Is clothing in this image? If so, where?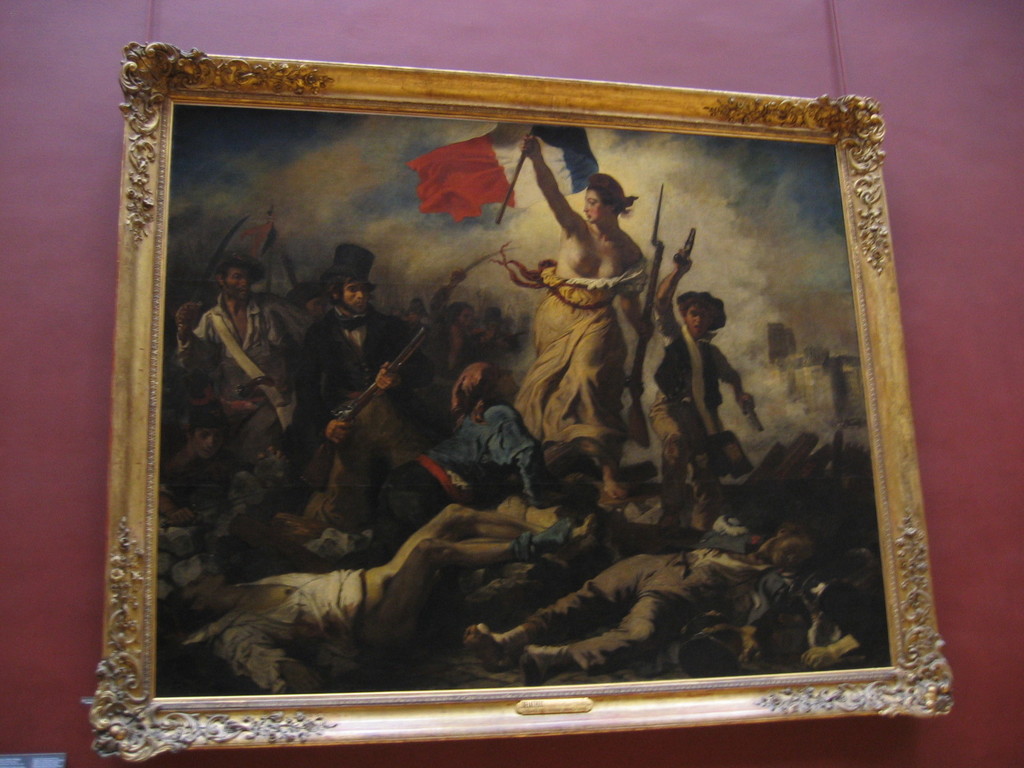
Yes, at <bbox>660, 404, 729, 559</bbox>.
